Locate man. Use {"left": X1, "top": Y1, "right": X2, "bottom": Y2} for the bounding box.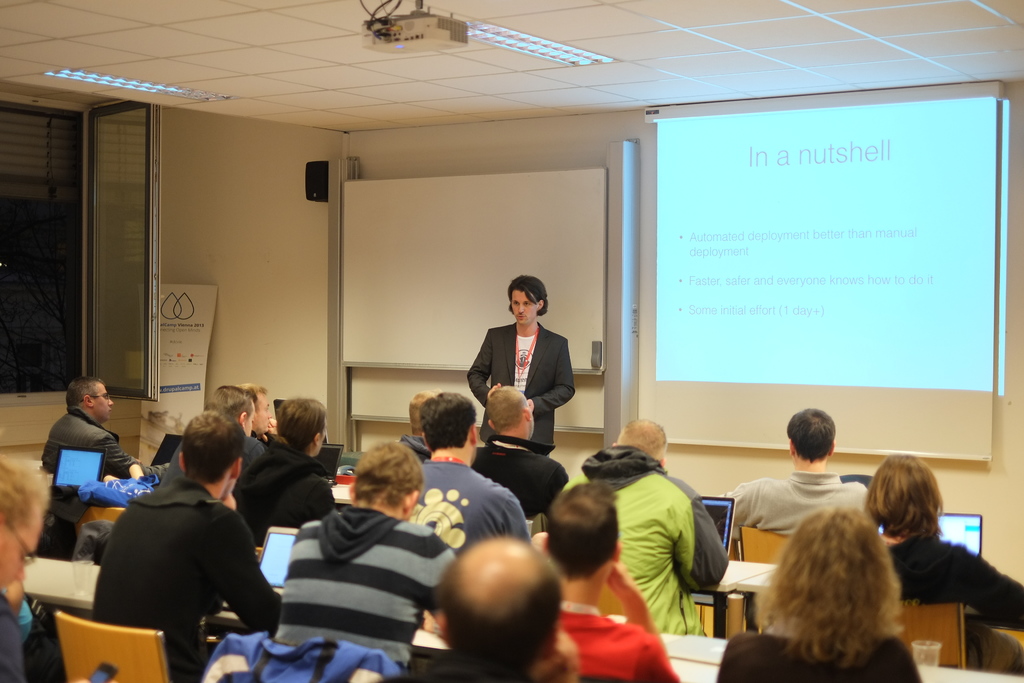
{"left": 471, "top": 385, "right": 570, "bottom": 520}.
